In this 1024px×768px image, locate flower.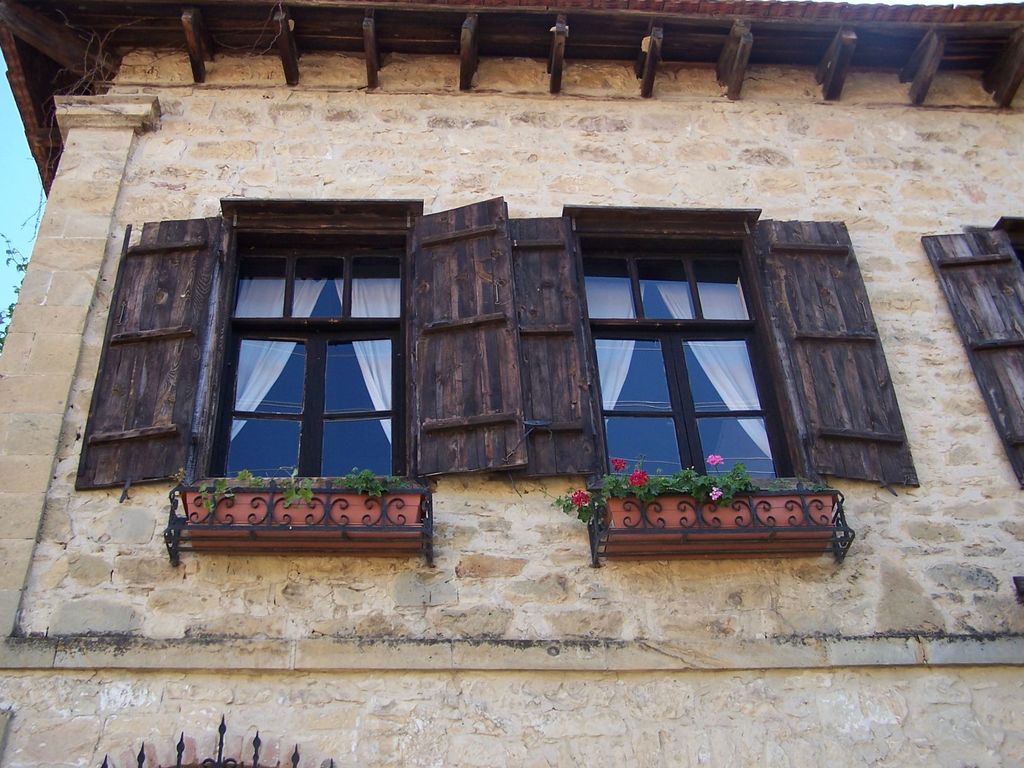
Bounding box: l=703, t=484, r=724, b=505.
